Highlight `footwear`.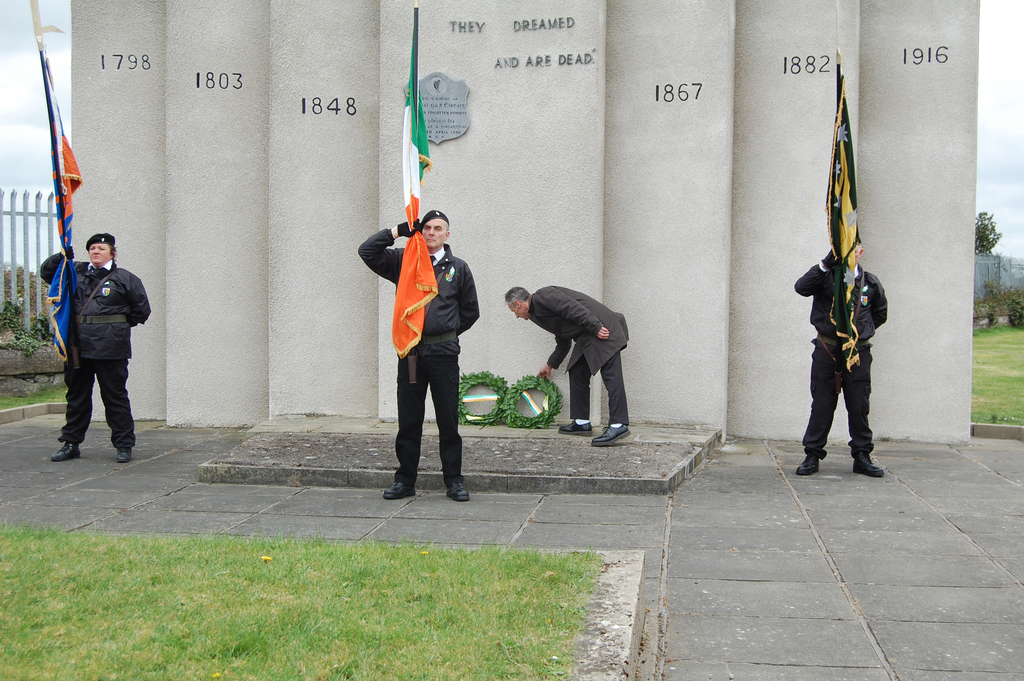
Highlighted region: 794:463:821:476.
